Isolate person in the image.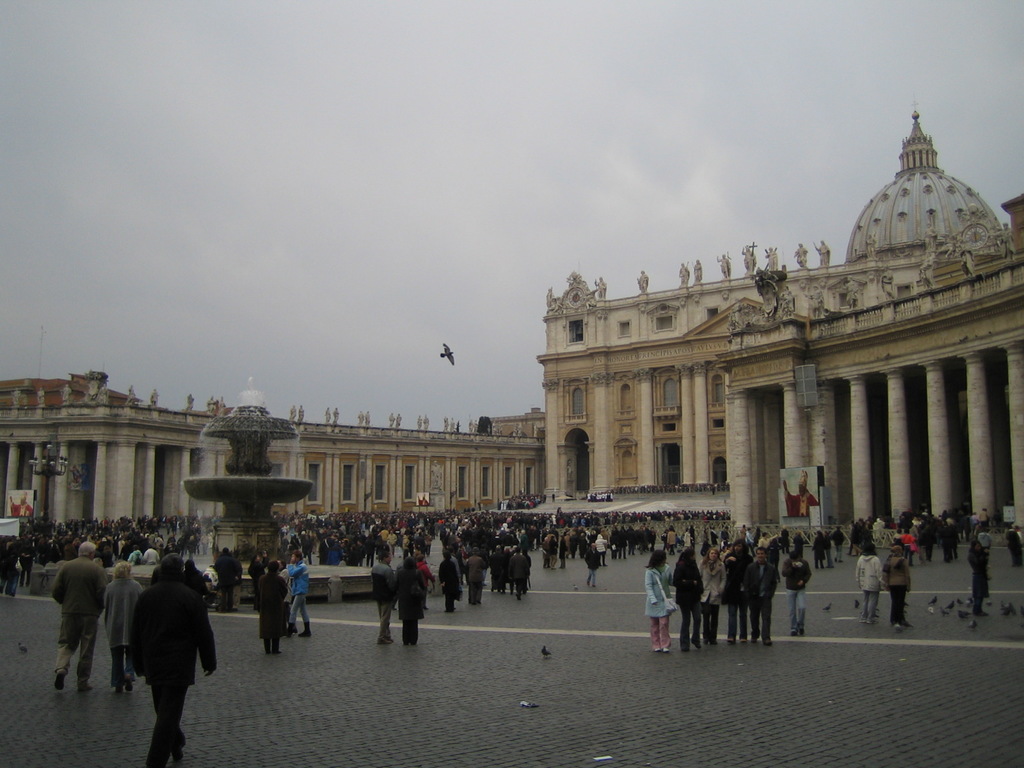
Isolated region: select_region(150, 387, 159, 405).
